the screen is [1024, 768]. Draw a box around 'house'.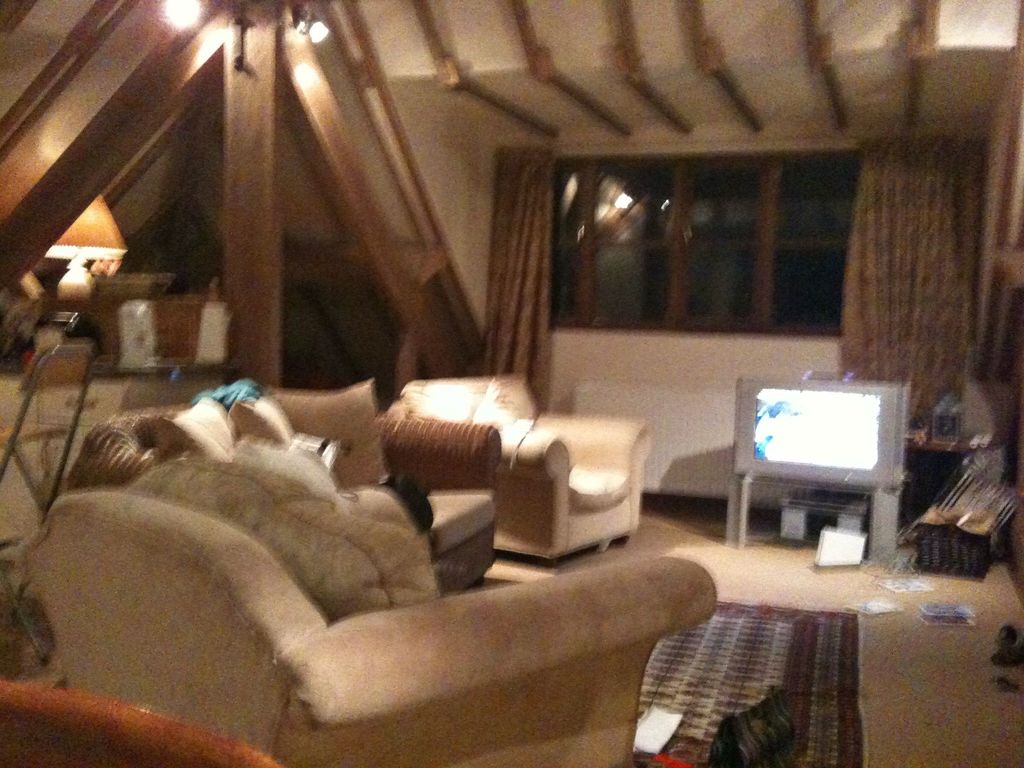
crop(0, 0, 1023, 767).
